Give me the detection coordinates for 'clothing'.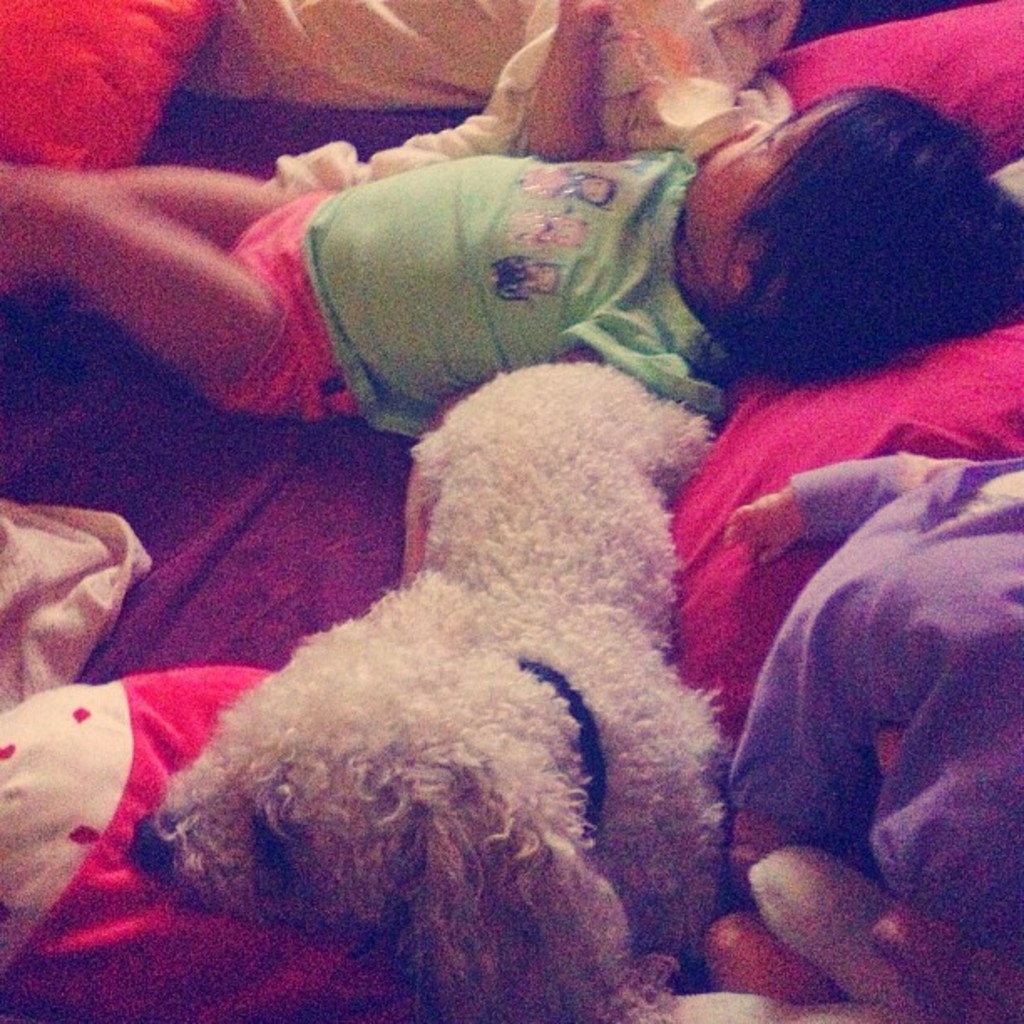
l=219, t=141, r=681, b=452.
